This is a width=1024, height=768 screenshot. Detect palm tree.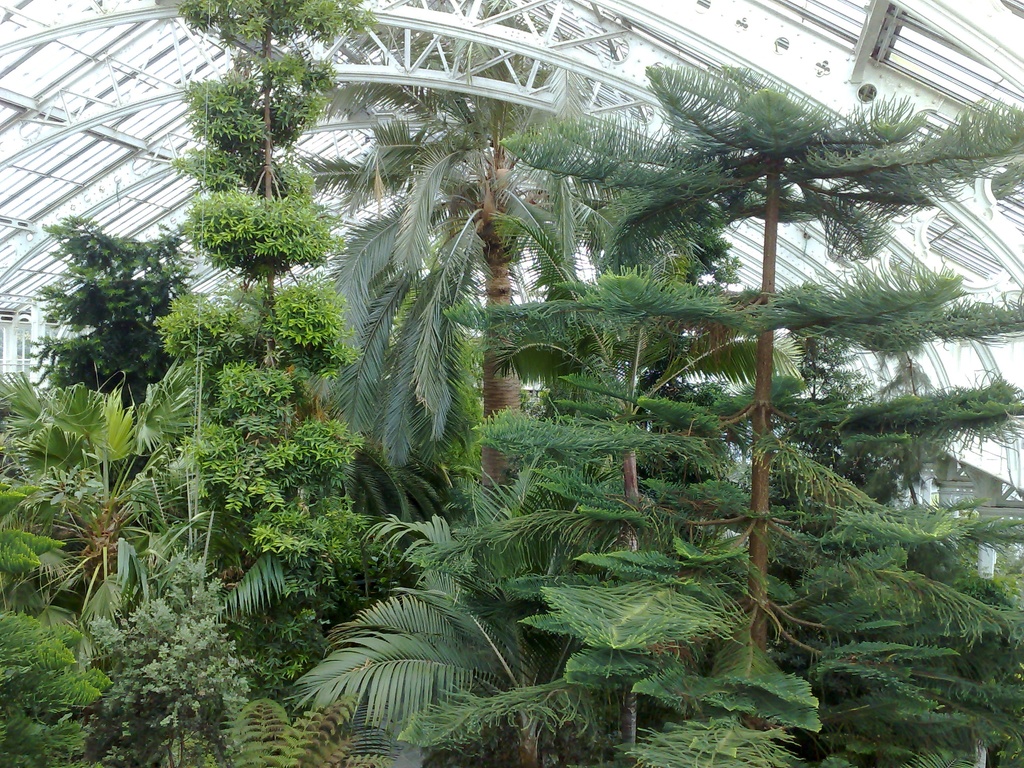
Rect(35, 229, 138, 523).
